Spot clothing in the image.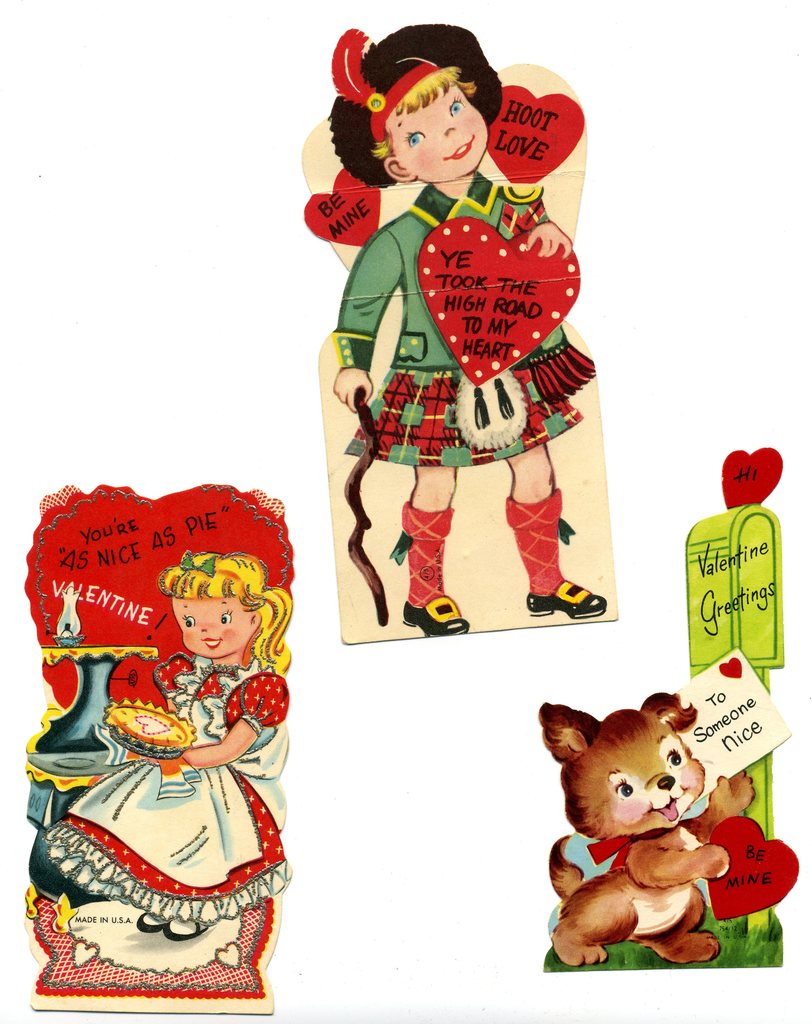
clothing found at region(342, 161, 587, 475).
